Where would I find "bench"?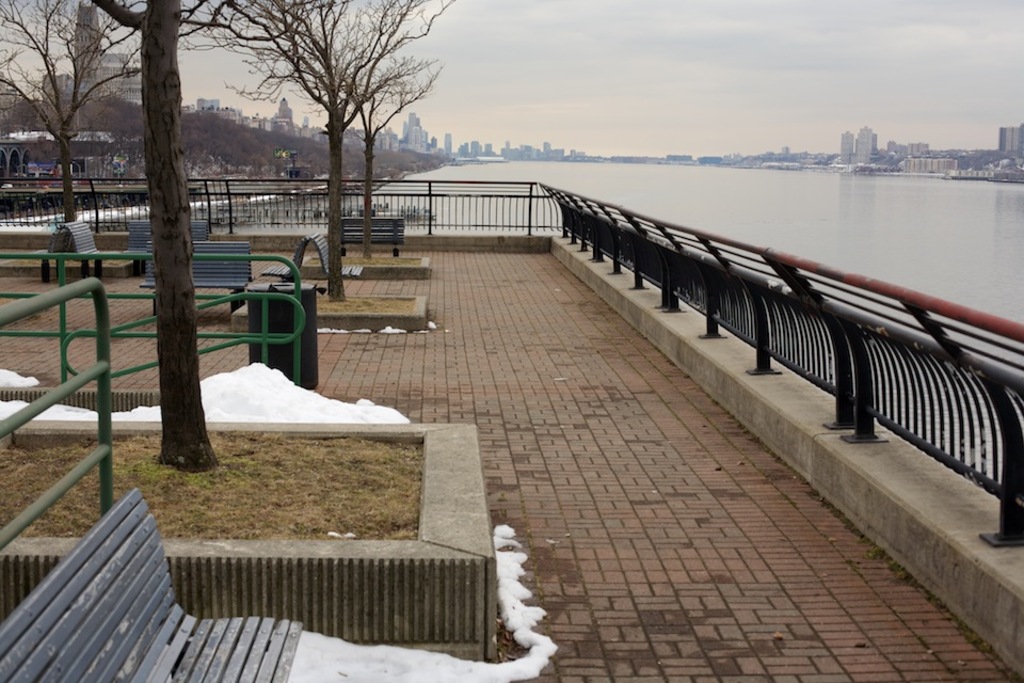
At (124,215,205,261).
